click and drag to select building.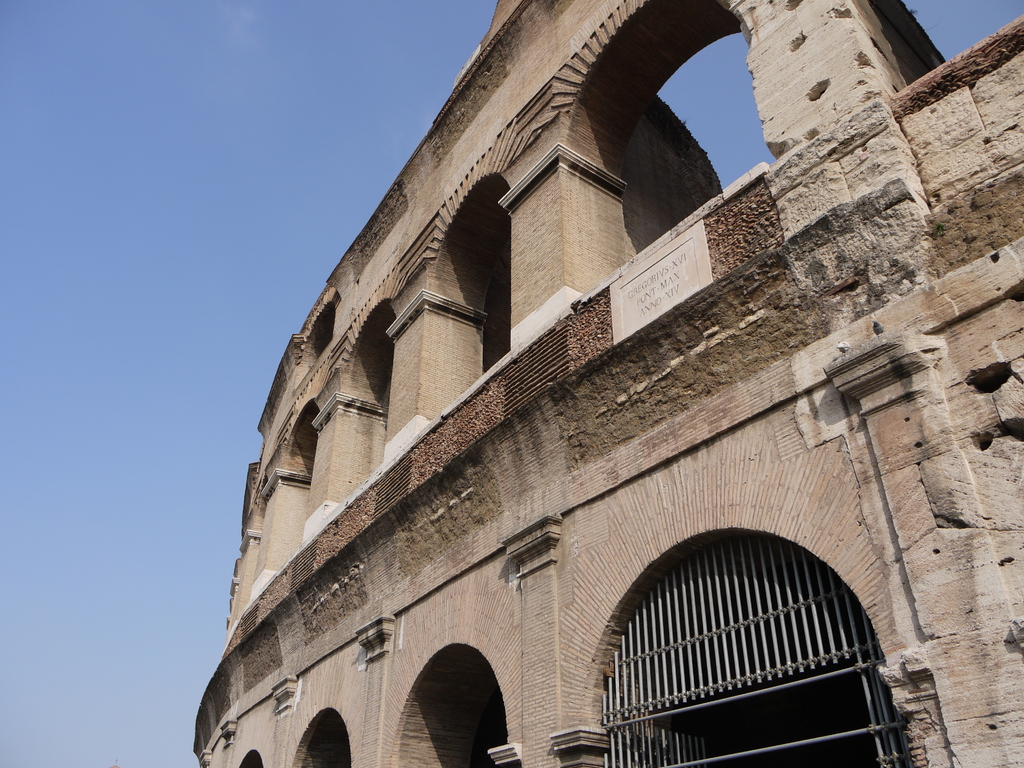
Selection: region(191, 0, 1023, 767).
